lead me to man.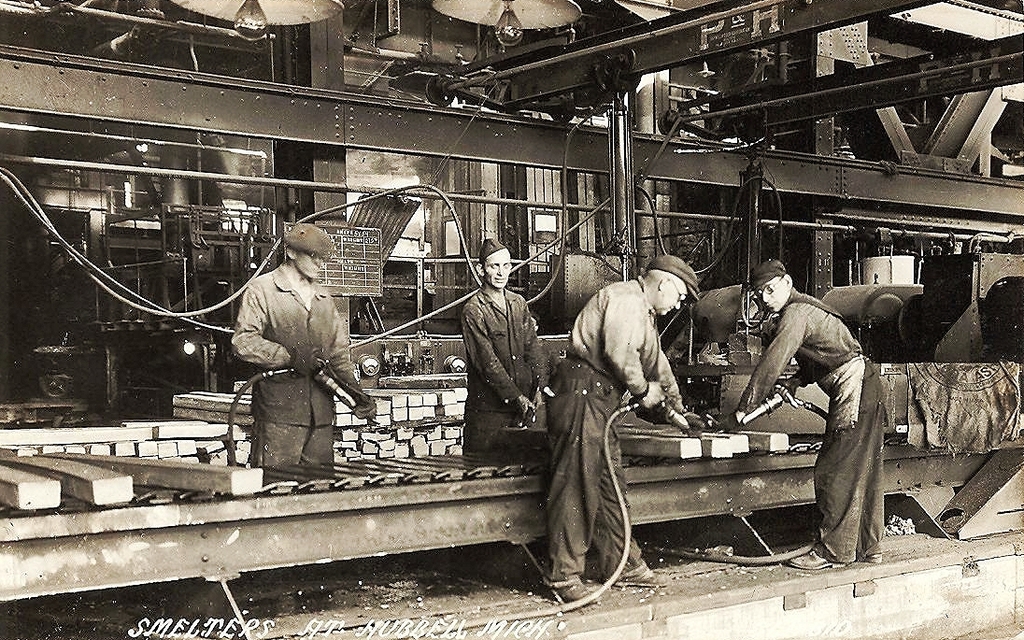
Lead to [left=546, top=251, right=710, bottom=610].
